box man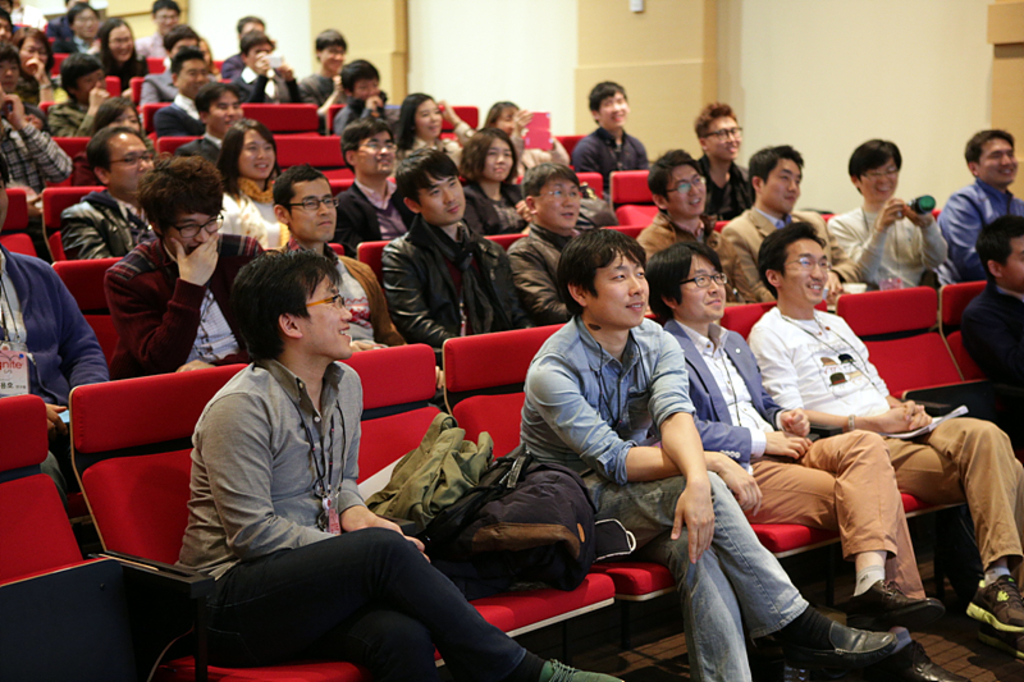
157,47,223,141
